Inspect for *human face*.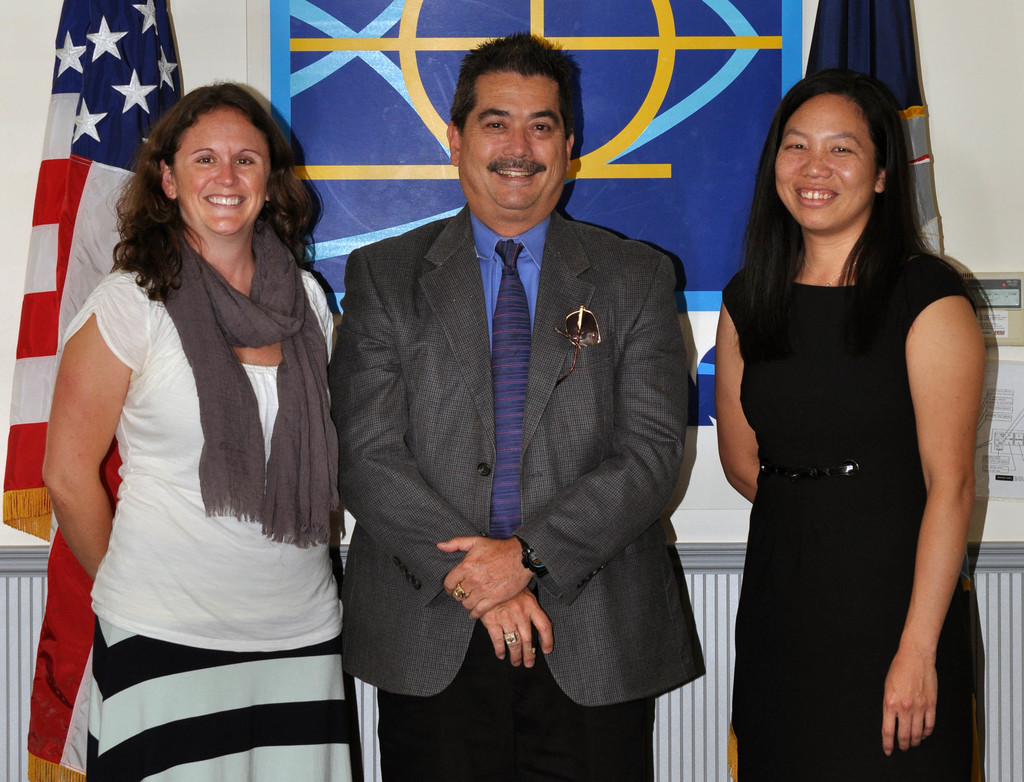
Inspection: 458,70,566,209.
